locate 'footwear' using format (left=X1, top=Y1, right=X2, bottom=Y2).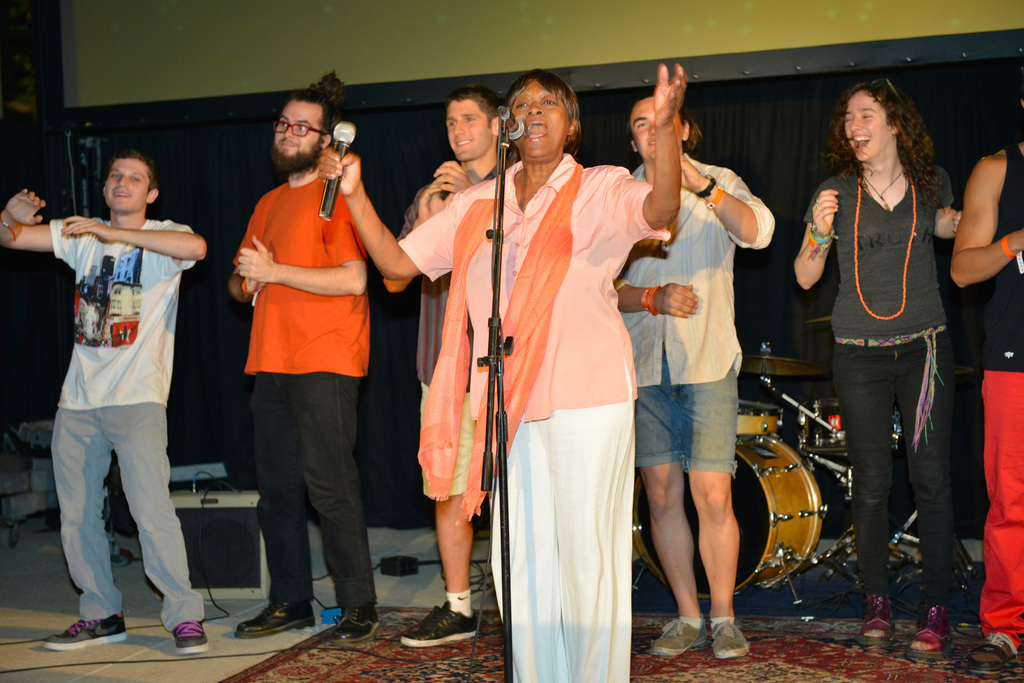
(left=44, top=618, right=127, bottom=652).
